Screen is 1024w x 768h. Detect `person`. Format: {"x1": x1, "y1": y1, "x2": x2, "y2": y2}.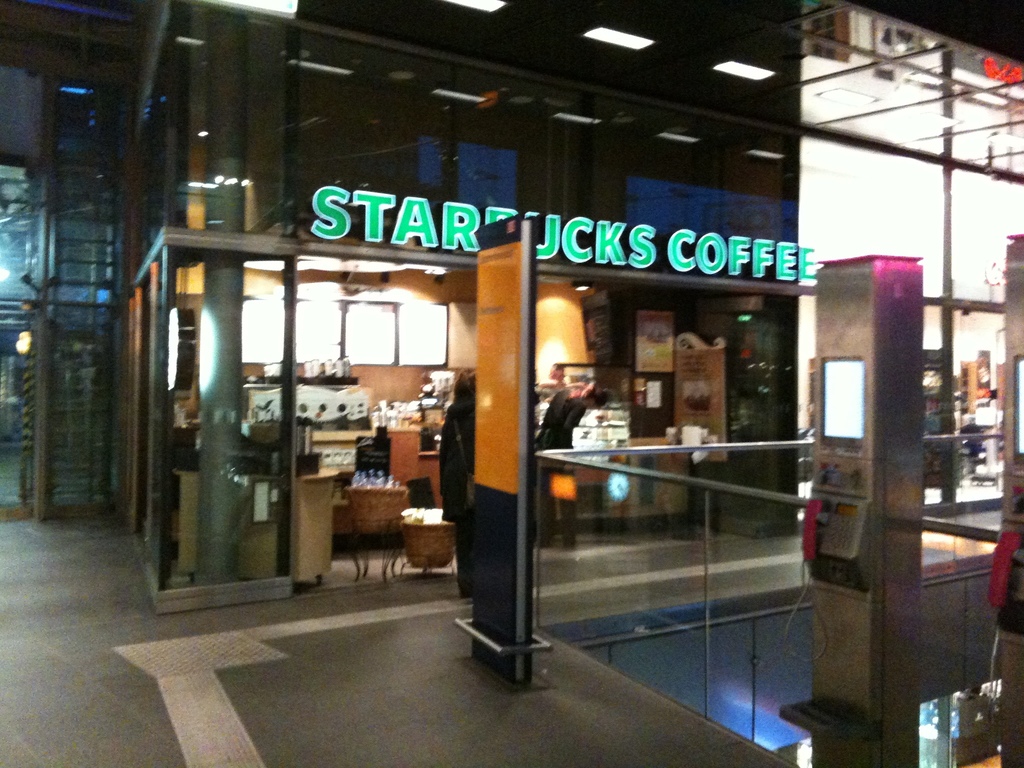
{"x1": 433, "y1": 364, "x2": 482, "y2": 609}.
